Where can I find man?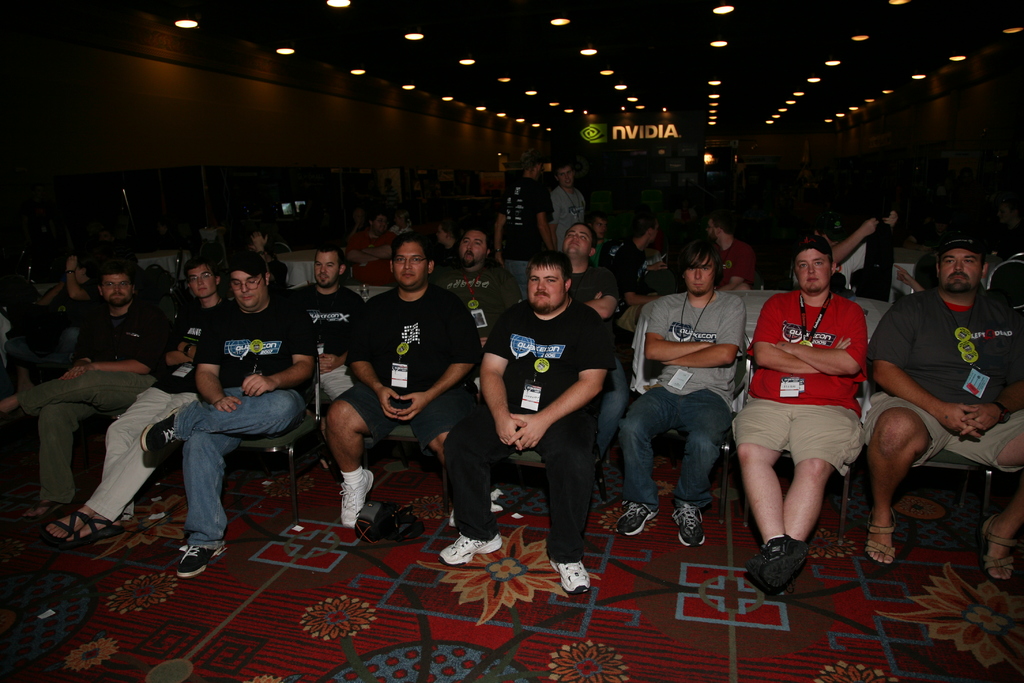
You can find it at pyautogui.locateOnScreen(43, 252, 225, 546).
